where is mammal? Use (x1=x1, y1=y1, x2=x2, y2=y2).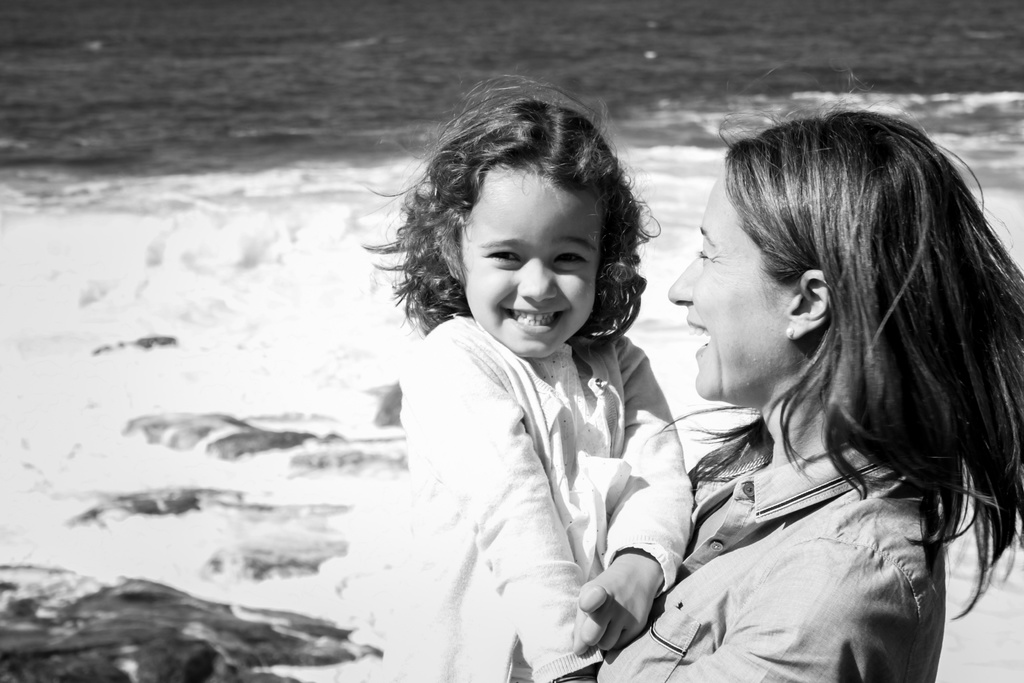
(x1=538, y1=65, x2=1023, y2=682).
